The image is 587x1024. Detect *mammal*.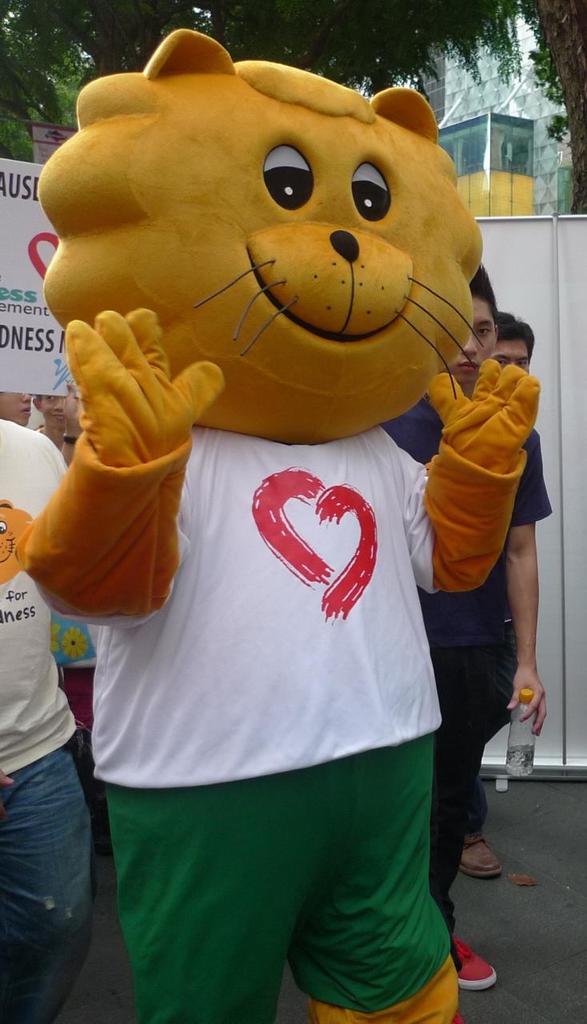
Detection: <region>0, 413, 105, 1023</region>.
